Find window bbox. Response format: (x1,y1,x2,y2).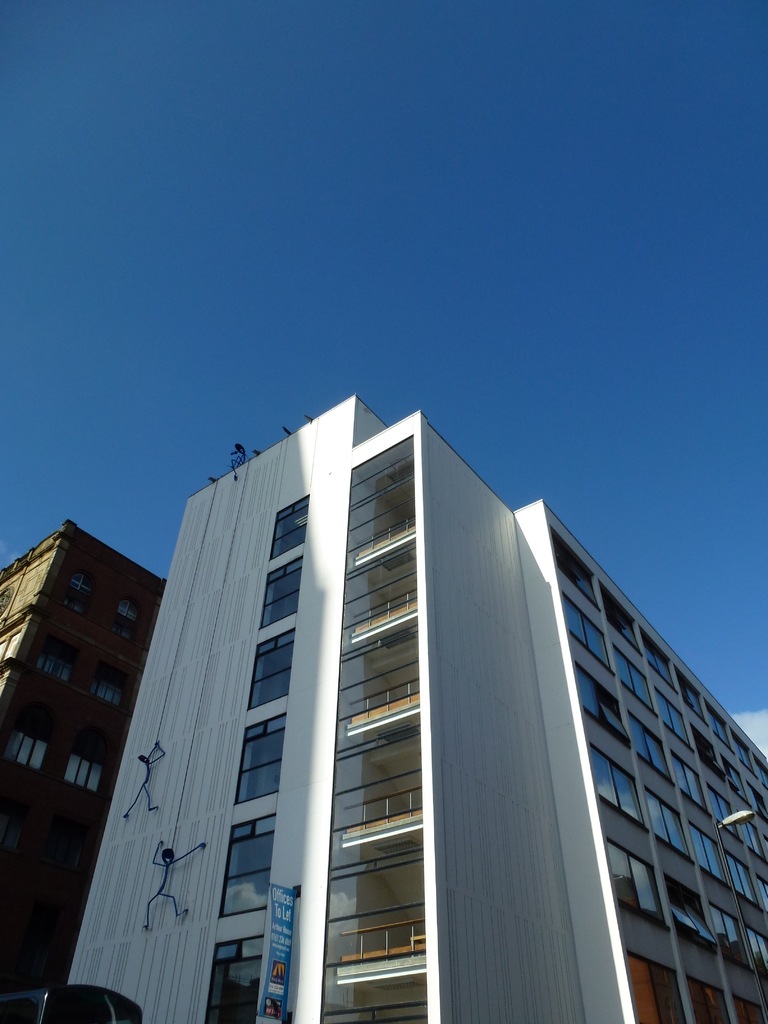
(92,676,121,705).
